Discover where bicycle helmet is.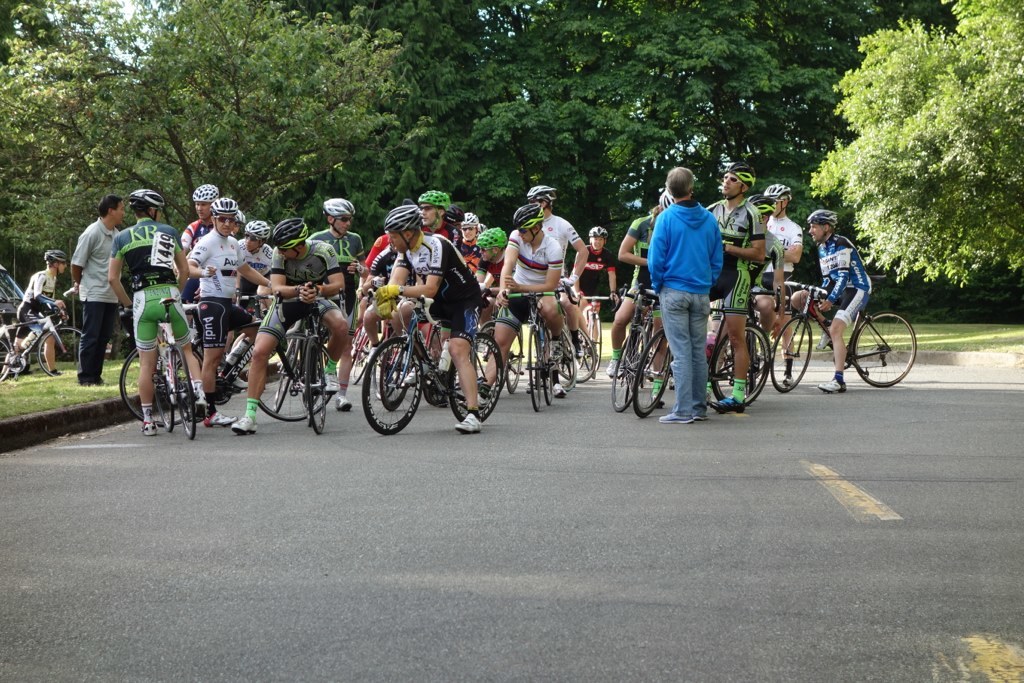
Discovered at 765:181:791:201.
